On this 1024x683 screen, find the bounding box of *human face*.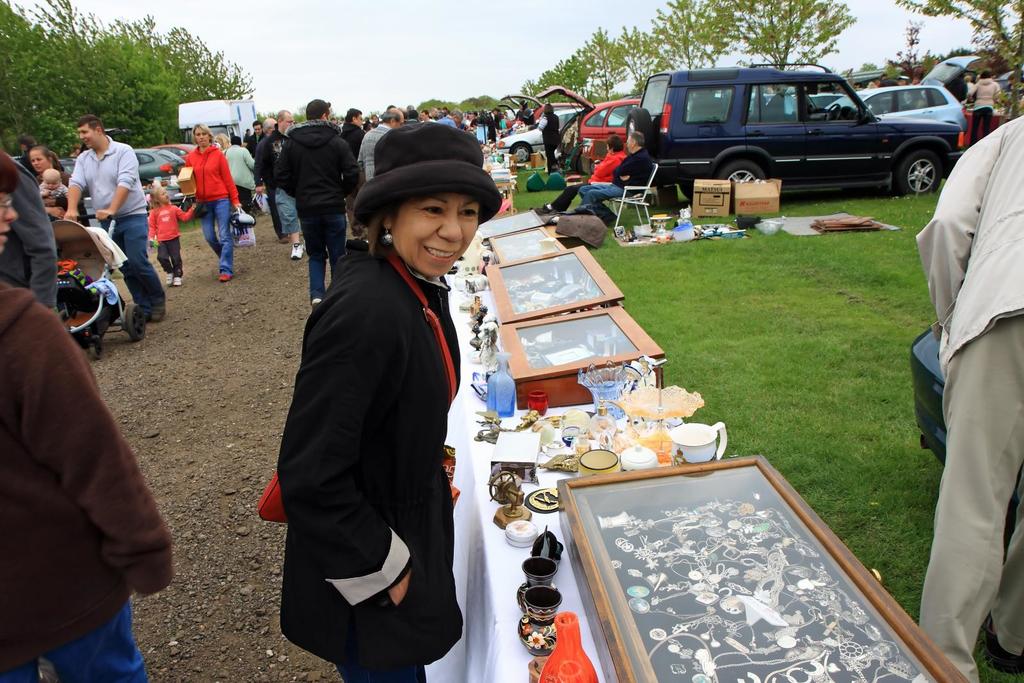
Bounding box: crop(627, 135, 635, 151).
